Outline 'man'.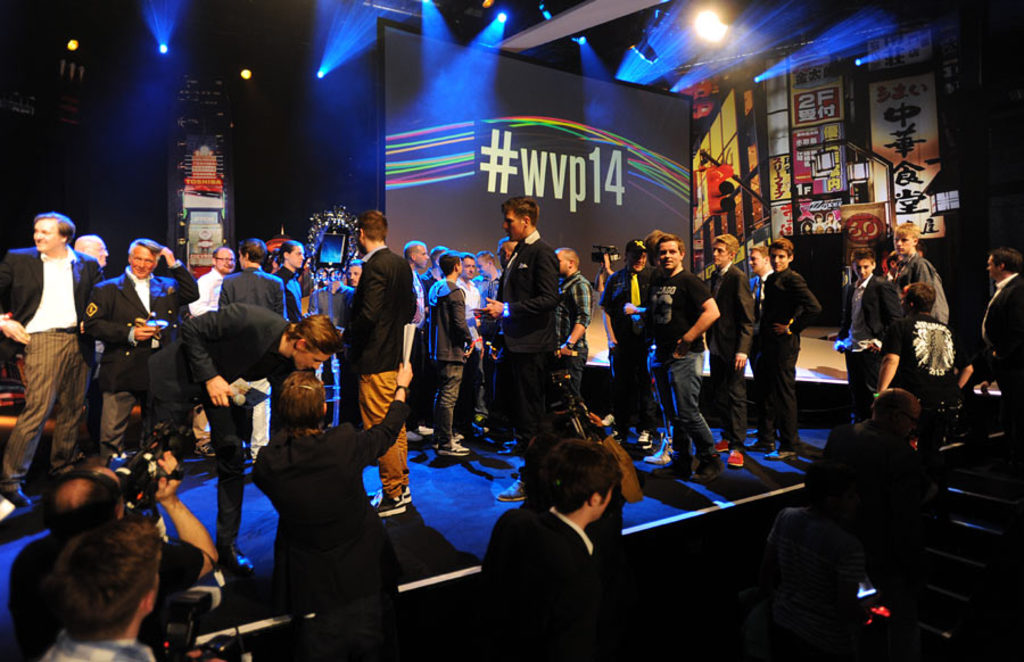
Outline: 39:490:175:661.
